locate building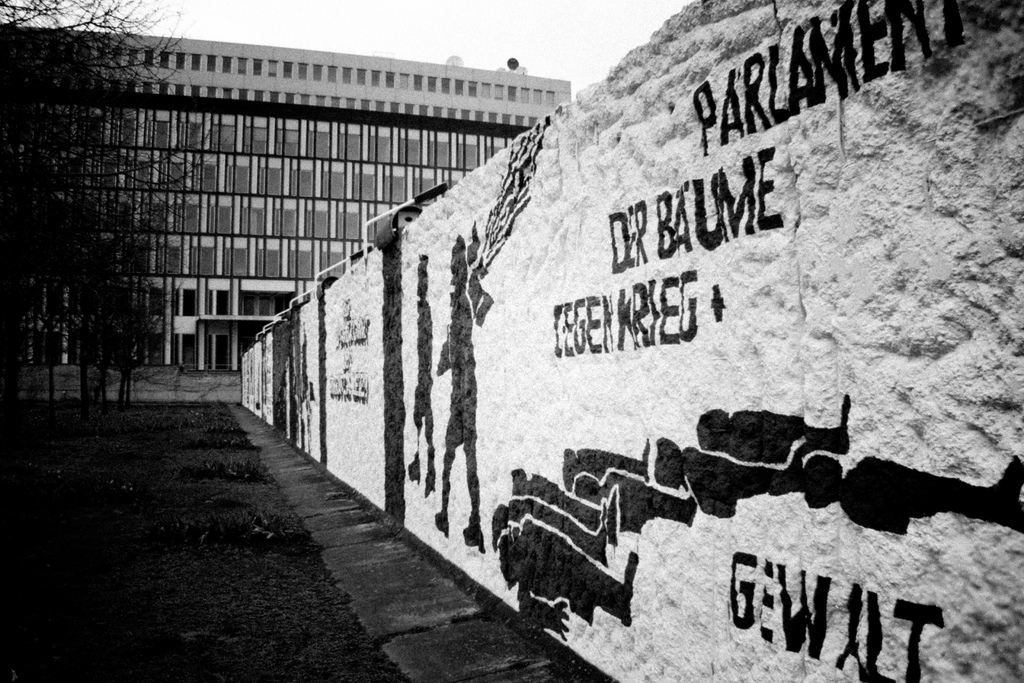
[x1=0, y1=33, x2=570, y2=386]
